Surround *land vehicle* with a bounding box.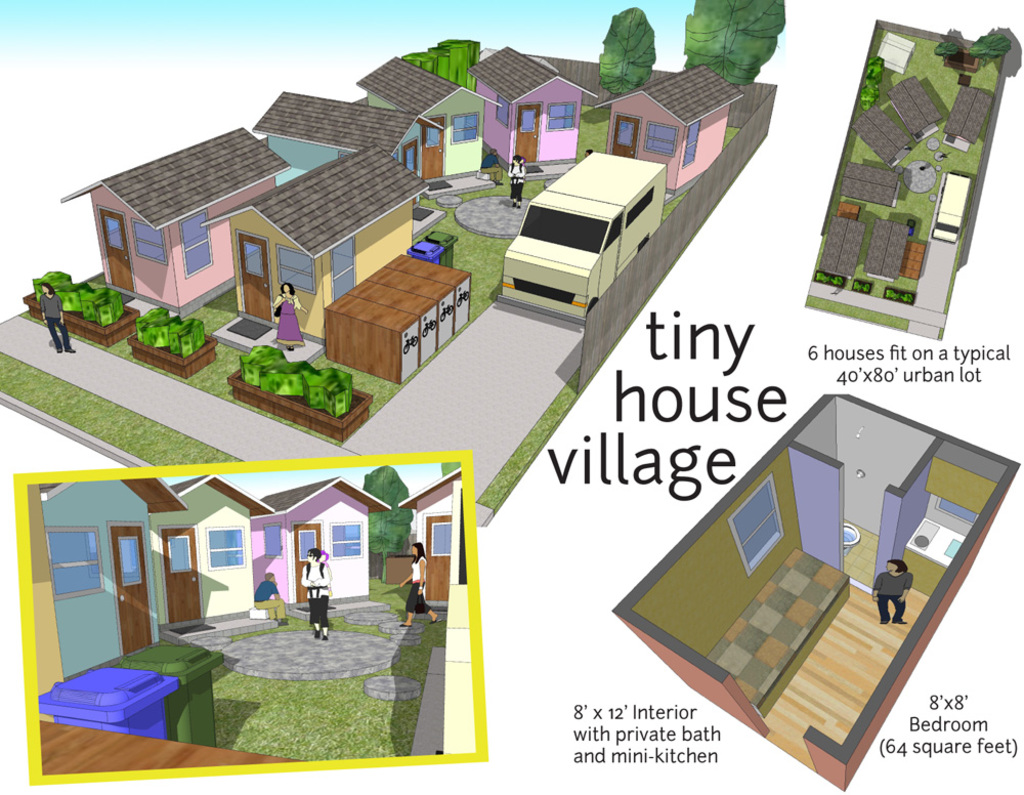
left=936, top=175, right=966, bottom=247.
